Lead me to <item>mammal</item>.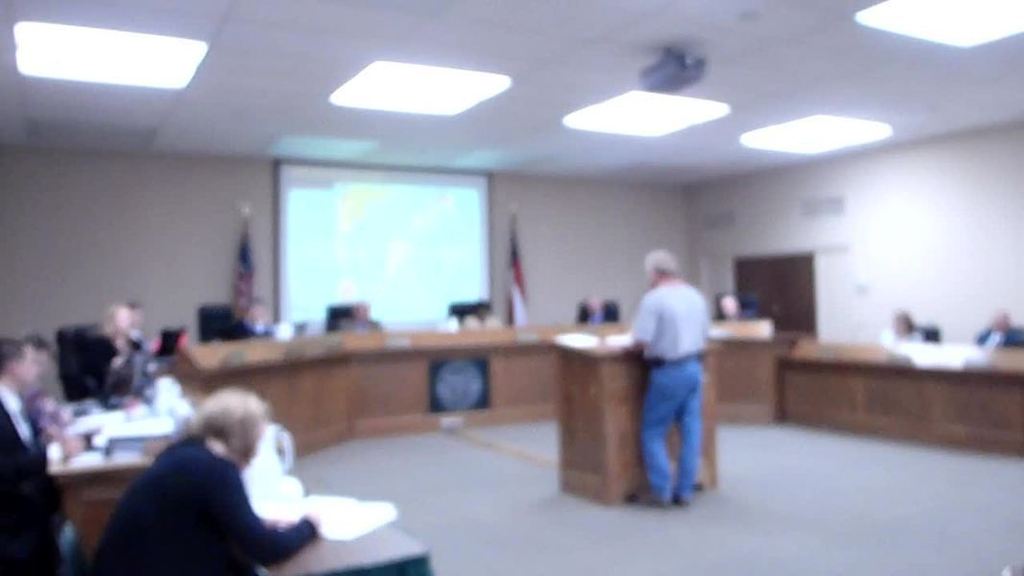
Lead to (224,291,275,339).
